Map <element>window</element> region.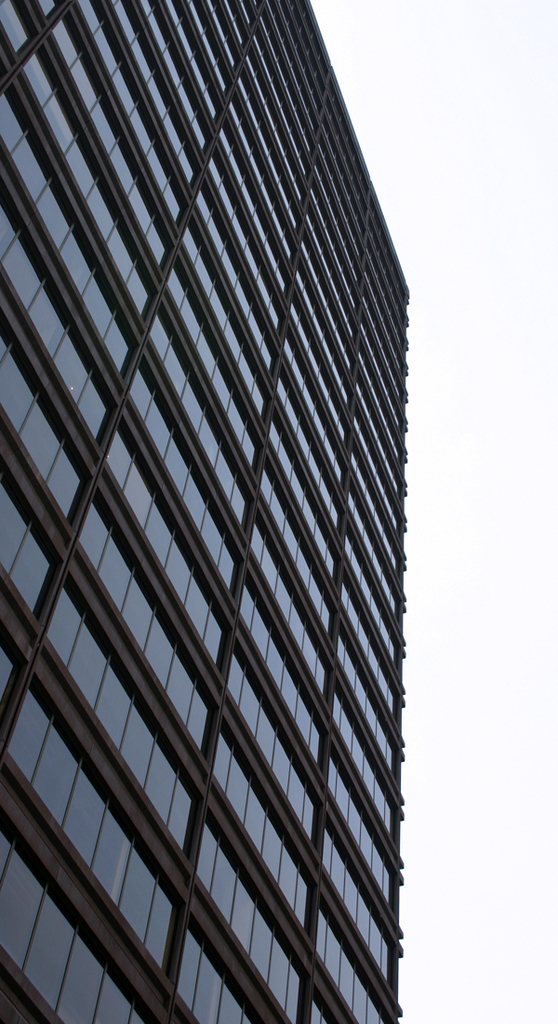
Mapped to x1=0 y1=310 x2=92 y2=539.
